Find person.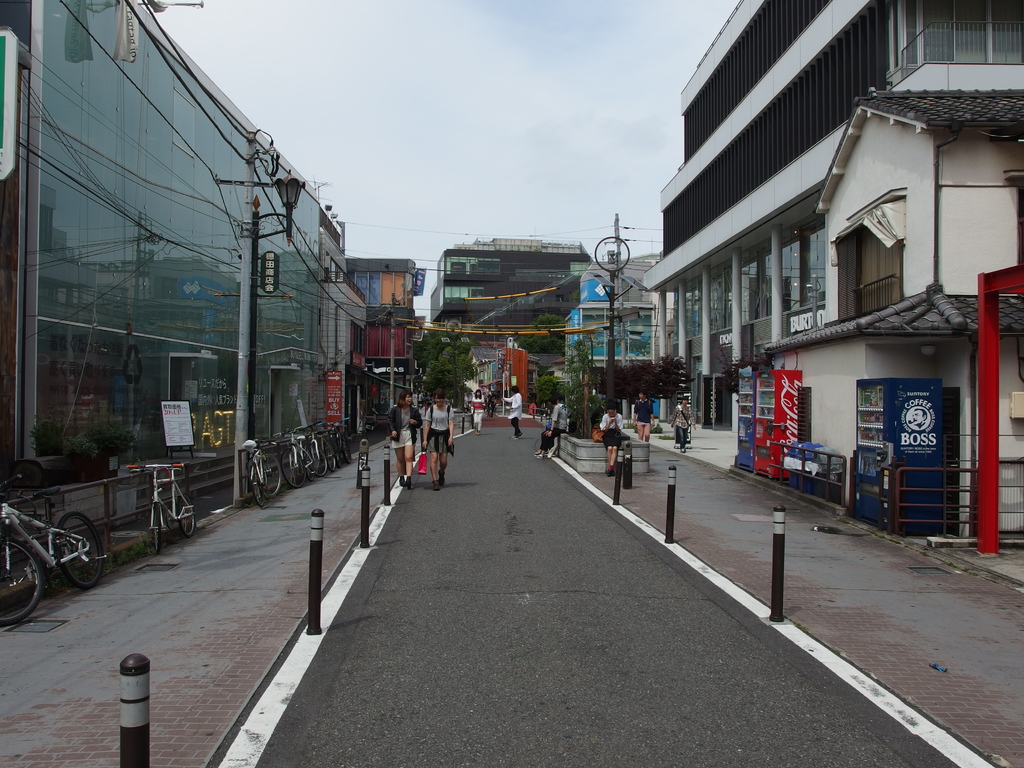
region(632, 390, 655, 442).
